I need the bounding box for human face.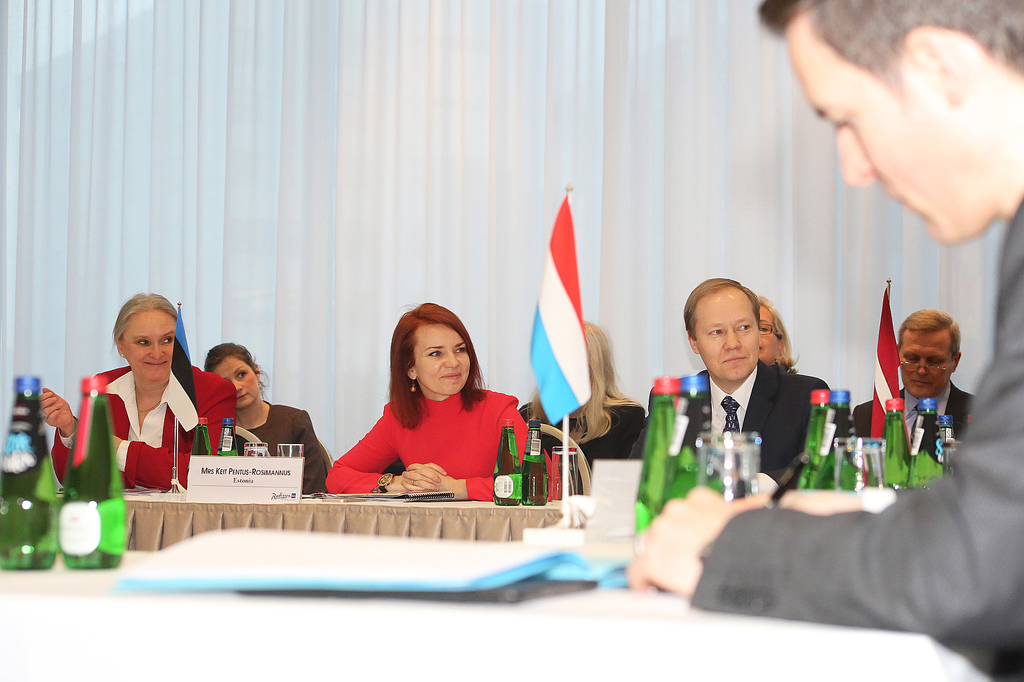
Here it is: locate(695, 287, 758, 383).
